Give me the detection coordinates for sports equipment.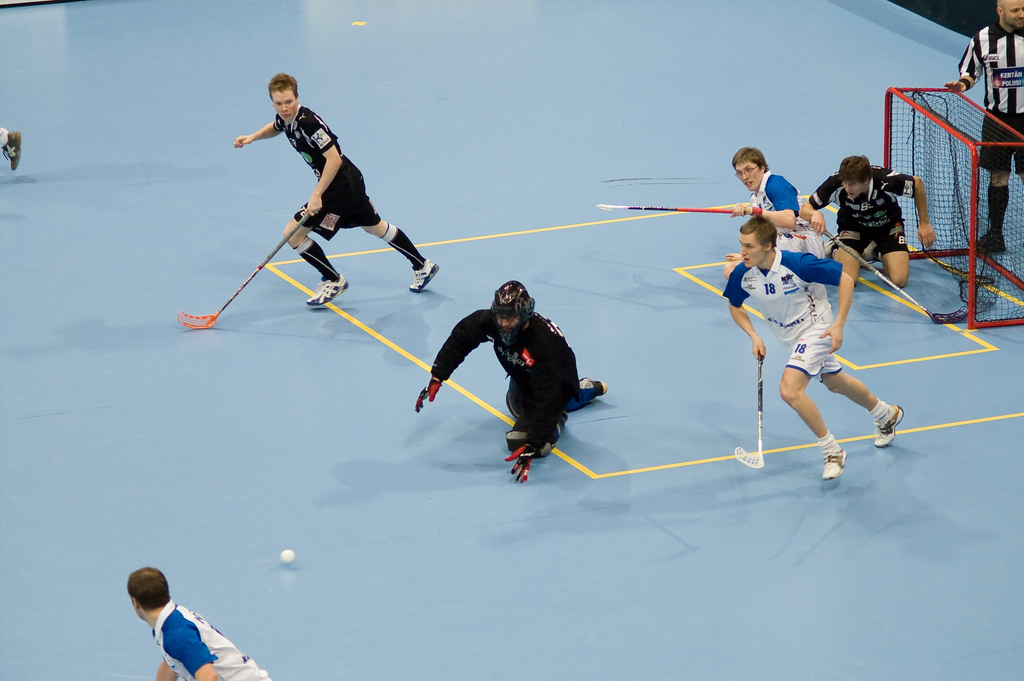
x1=493 y1=281 x2=536 y2=348.
